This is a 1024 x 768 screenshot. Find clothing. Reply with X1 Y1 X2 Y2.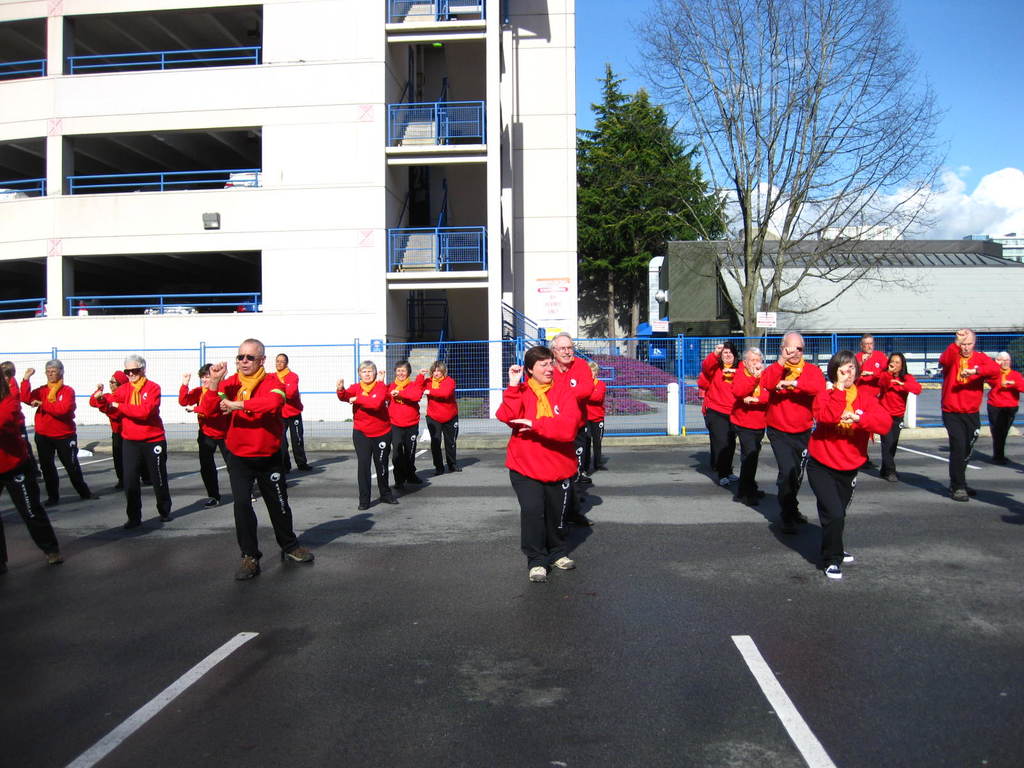
550 353 595 486.
